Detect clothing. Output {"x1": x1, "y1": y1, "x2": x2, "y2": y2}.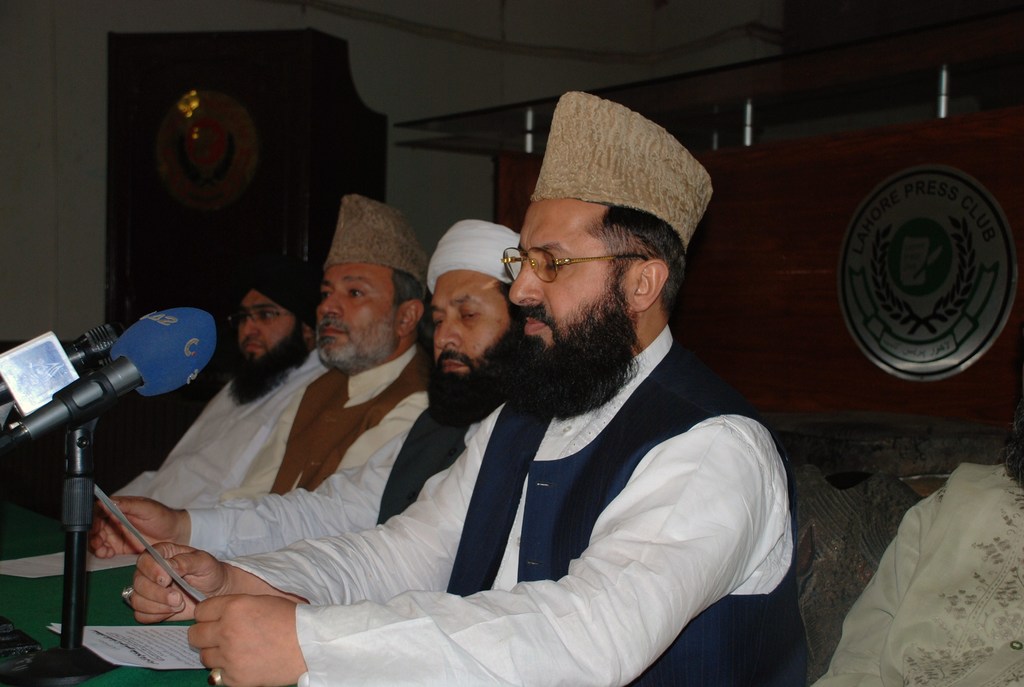
{"x1": 525, "y1": 91, "x2": 713, "y2": 246}.
